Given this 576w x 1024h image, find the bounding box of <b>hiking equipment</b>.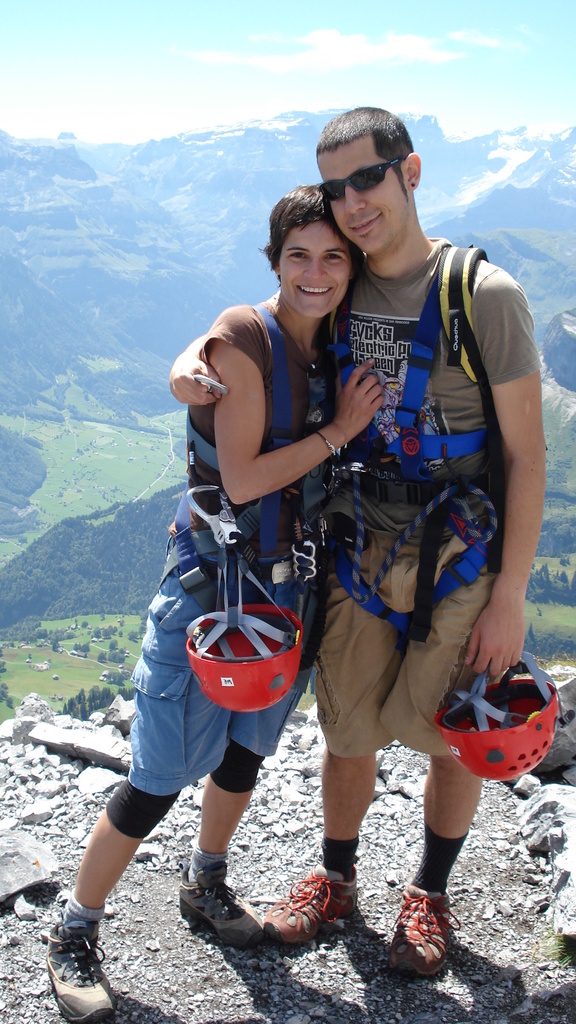
locate(321, 244, 507, 580).
